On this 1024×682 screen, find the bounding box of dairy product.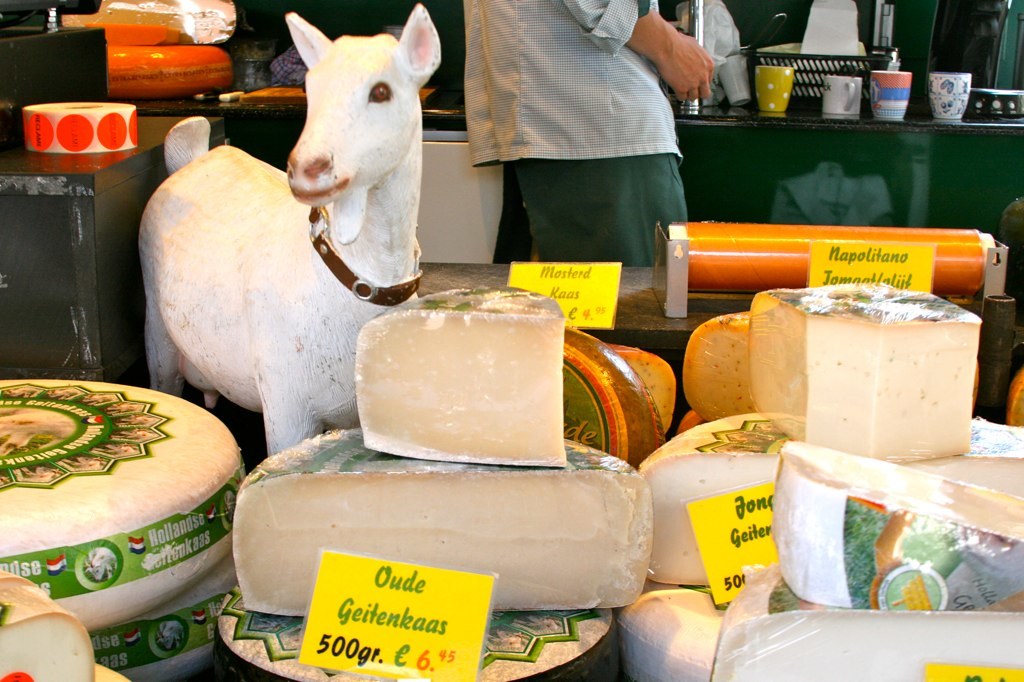
Bounding box: x1=0, y1=373, x2=252, y2=628.
